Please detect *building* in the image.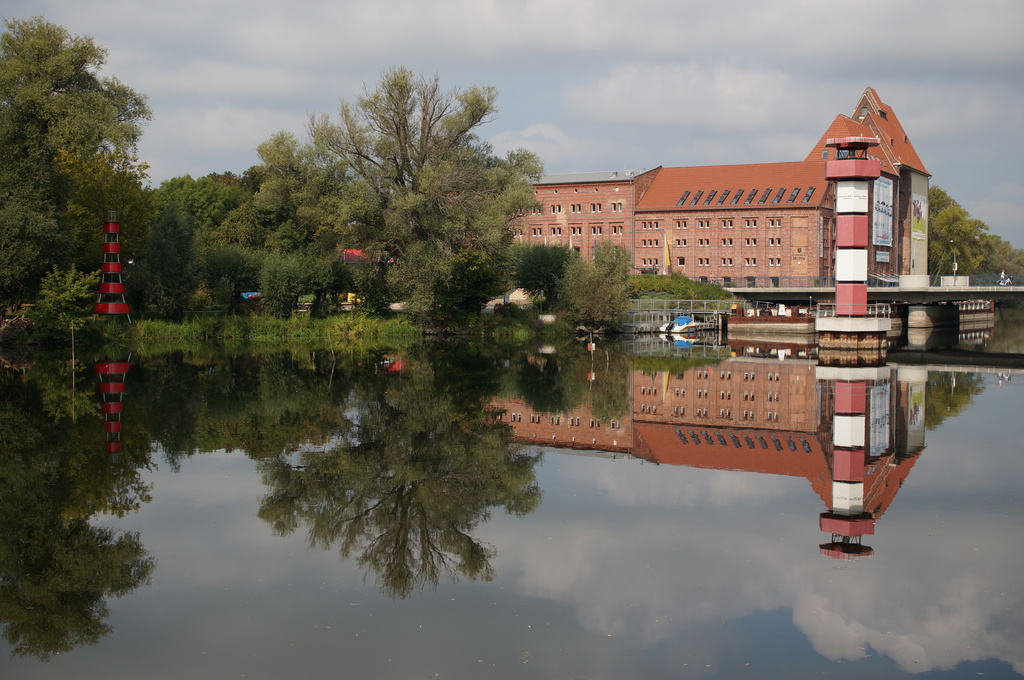
select_region(464, 82, 932, 290).
